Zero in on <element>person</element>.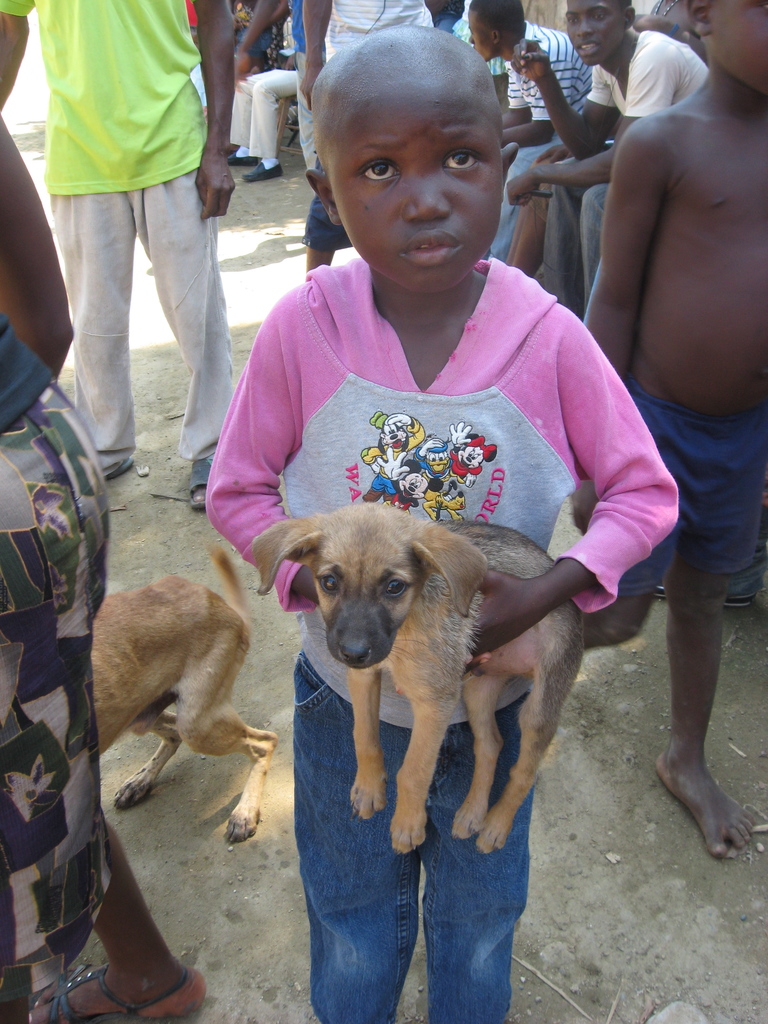
Zeroed in: Rect(21, 0, 230, 485).
